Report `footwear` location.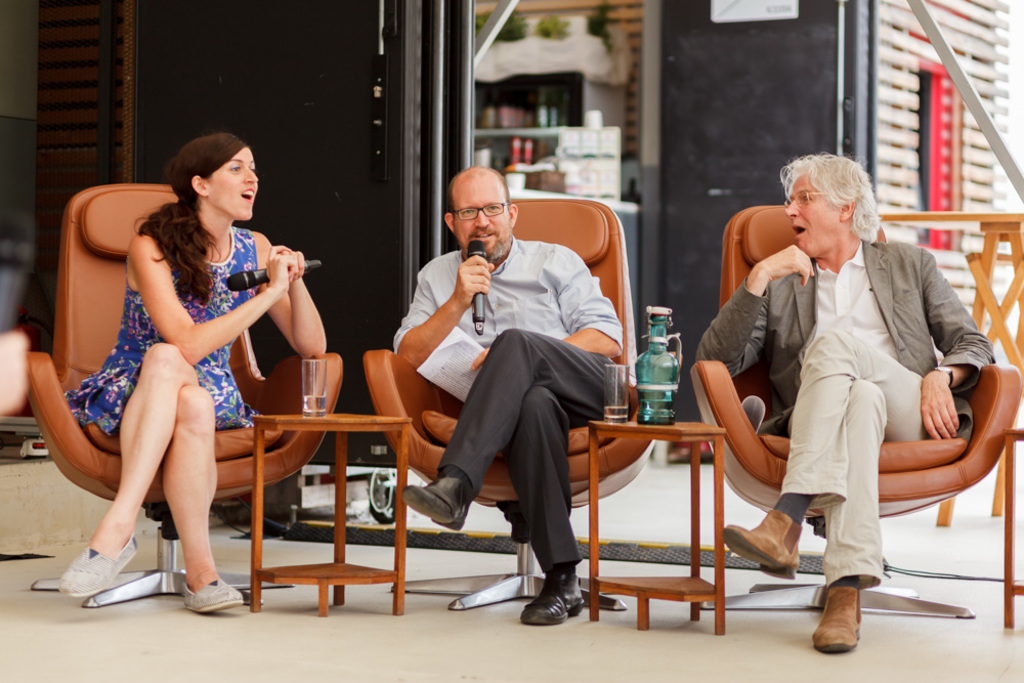
Report: bbox=(520, 570, 584, 629).
